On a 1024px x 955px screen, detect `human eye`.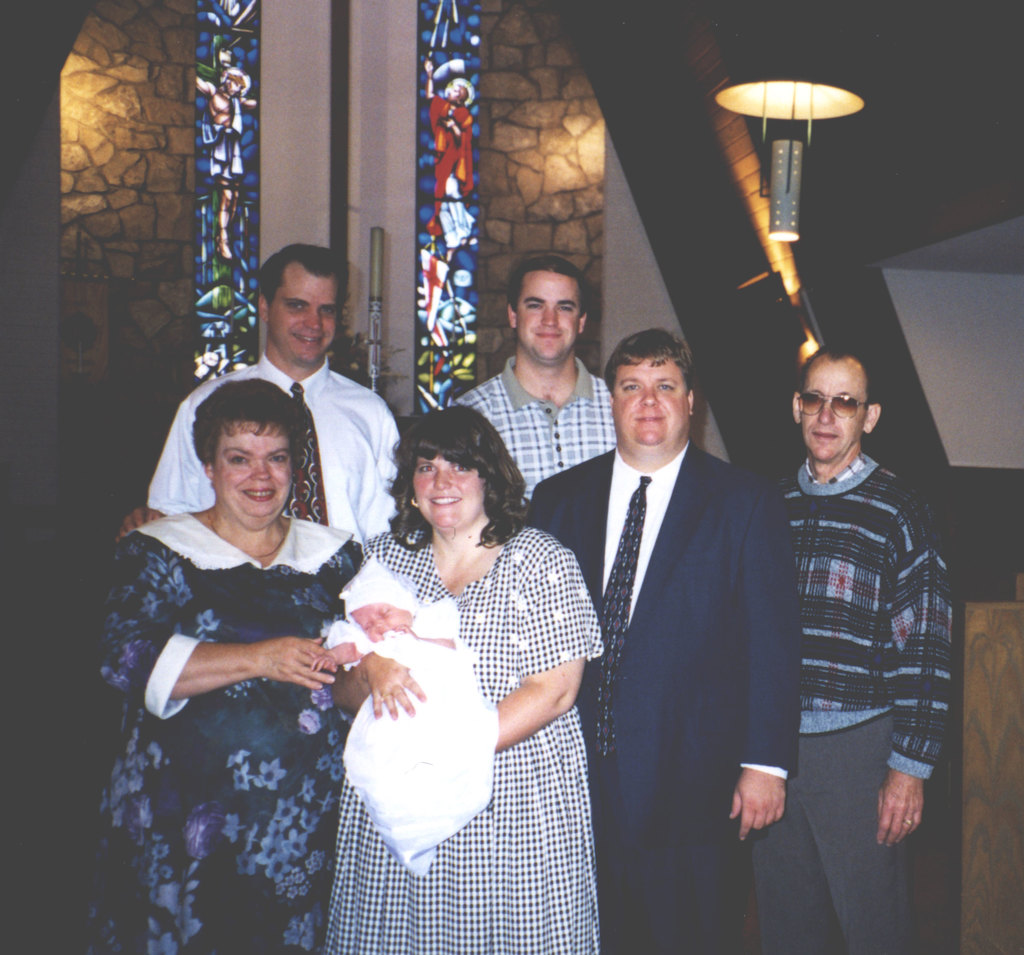
620,379,643,393.
